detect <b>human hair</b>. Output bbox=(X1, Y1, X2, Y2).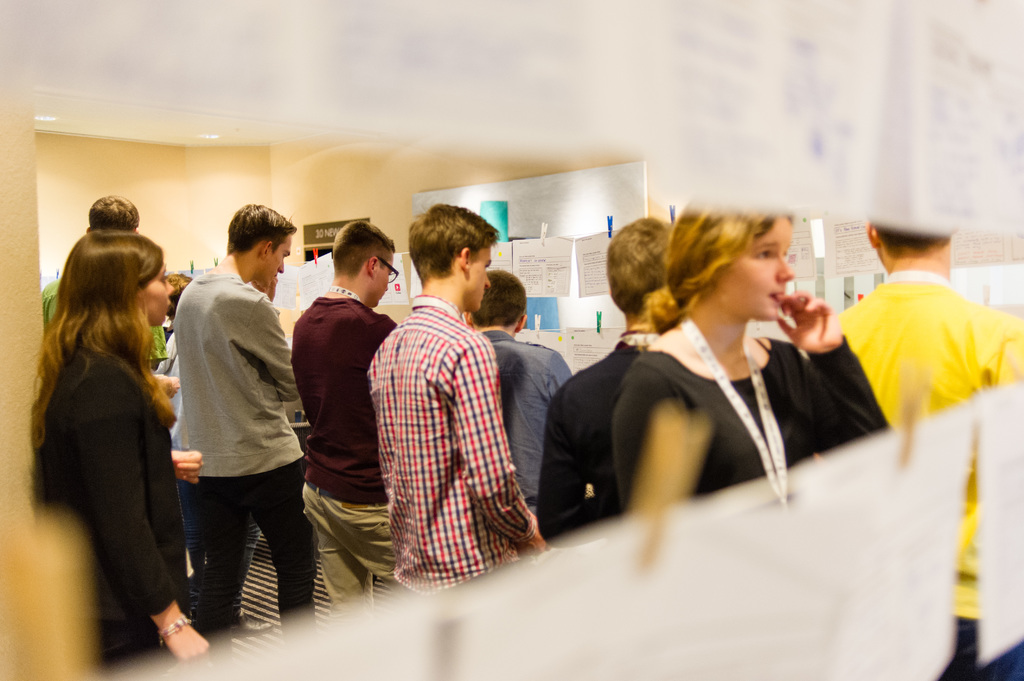
bbox=(85, 193, 143, 231).
